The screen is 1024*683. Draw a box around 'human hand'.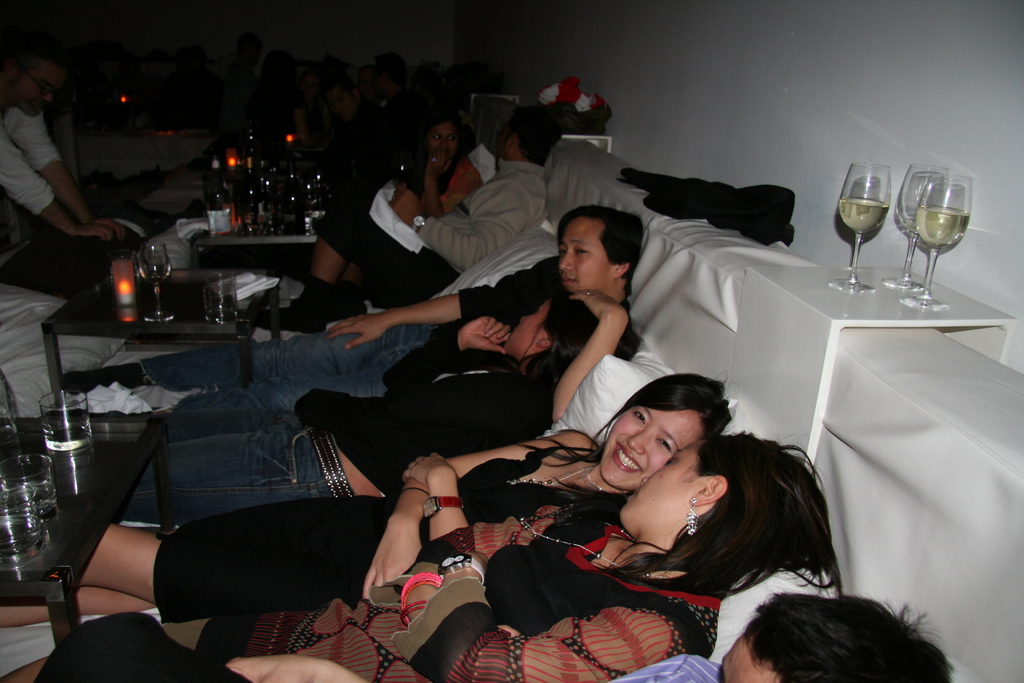
left=400, top=452, right=454, bottom=483.
